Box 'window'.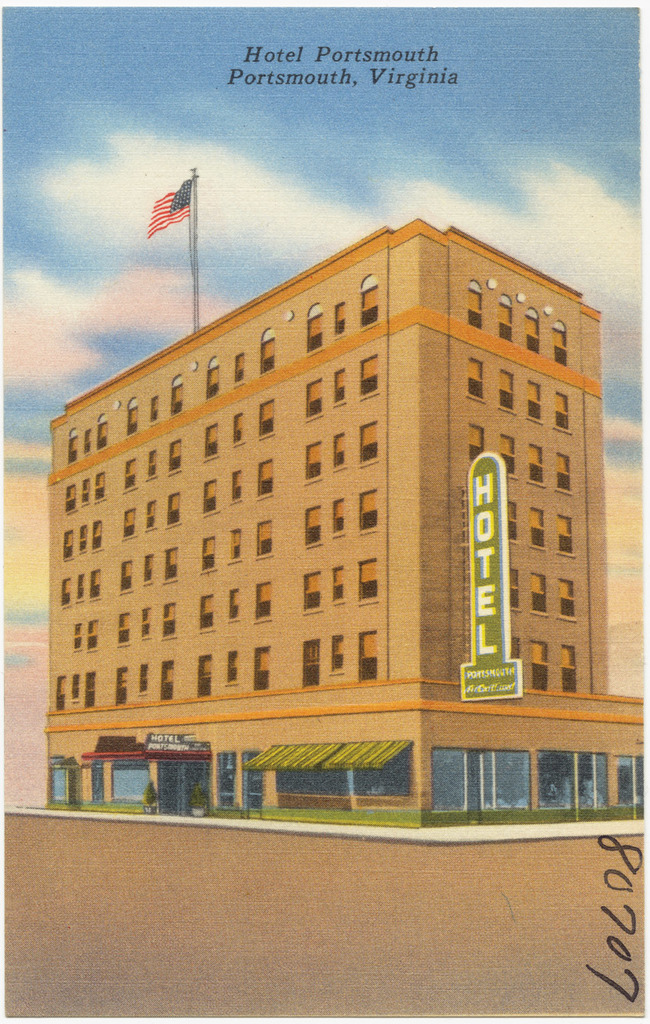
Rect(305, 444, 322, 483).
